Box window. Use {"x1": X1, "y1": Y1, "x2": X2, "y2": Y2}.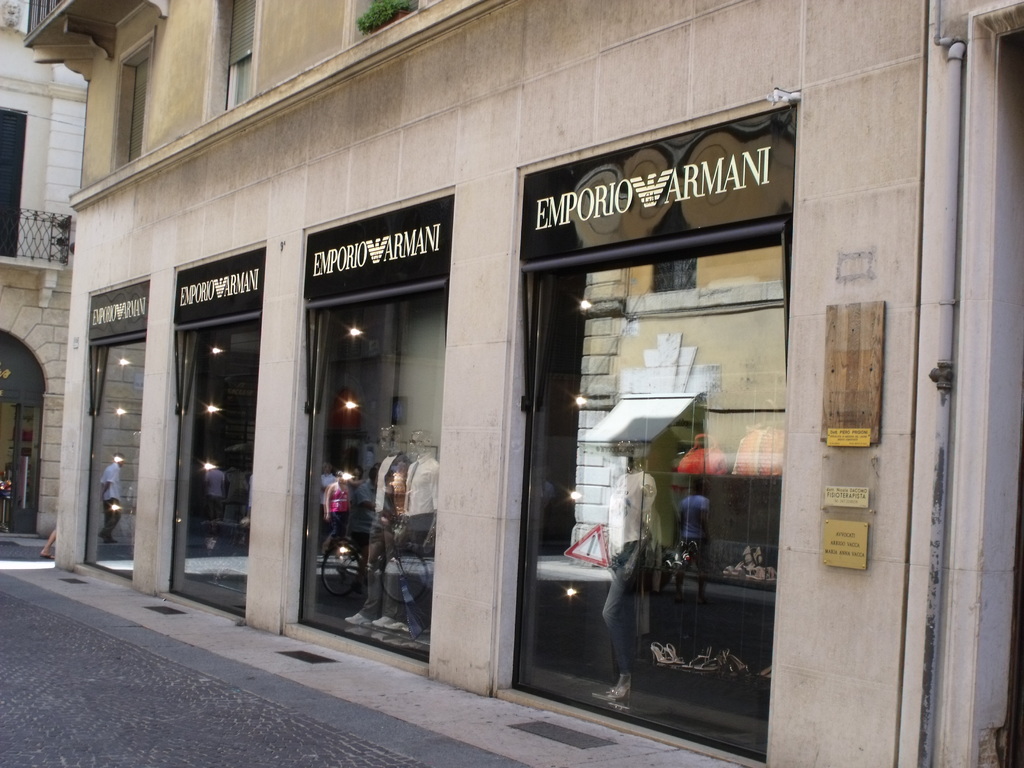
{"x1": 224, "y1": 0, "x2": 251, "y2": 108}.
